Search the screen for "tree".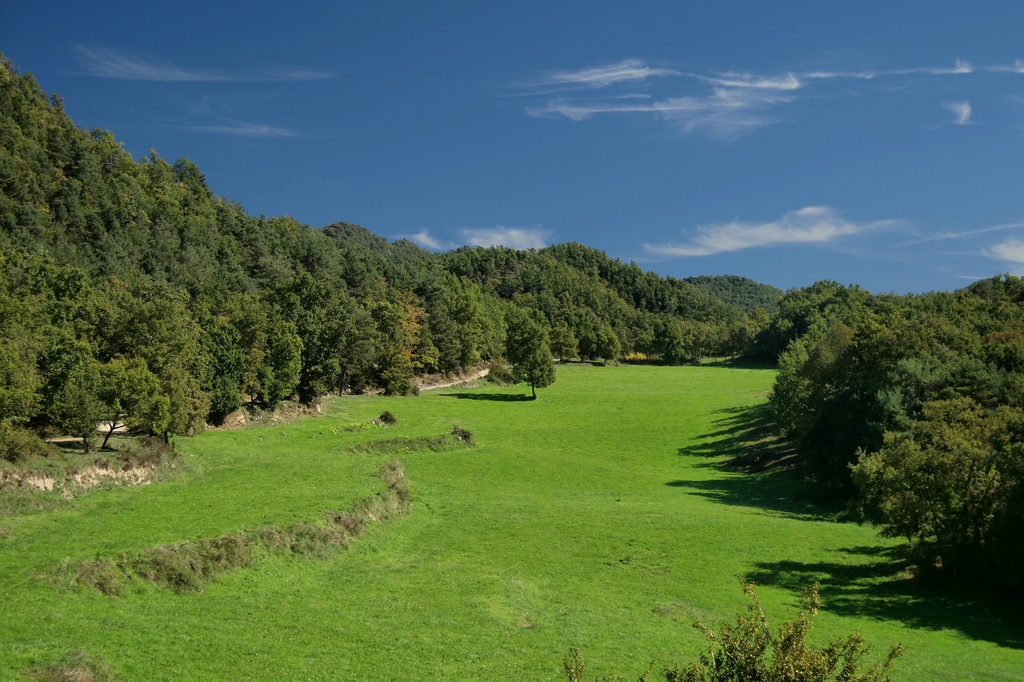
Found at 563, 576, 908, 681.
